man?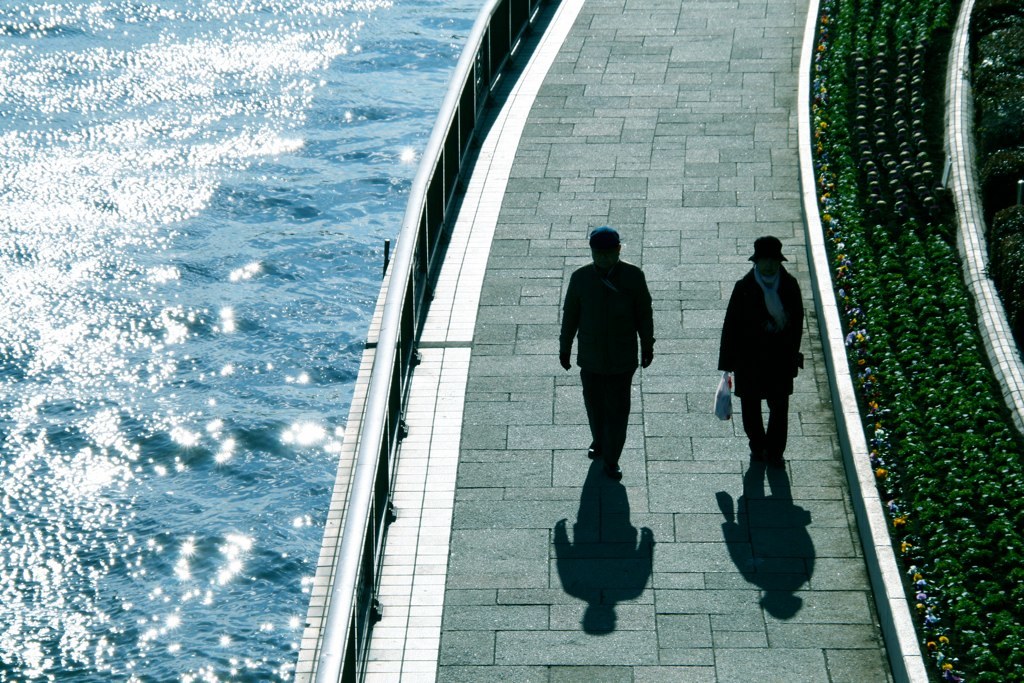
[left=719, top=243, right=814, bottom=497]
